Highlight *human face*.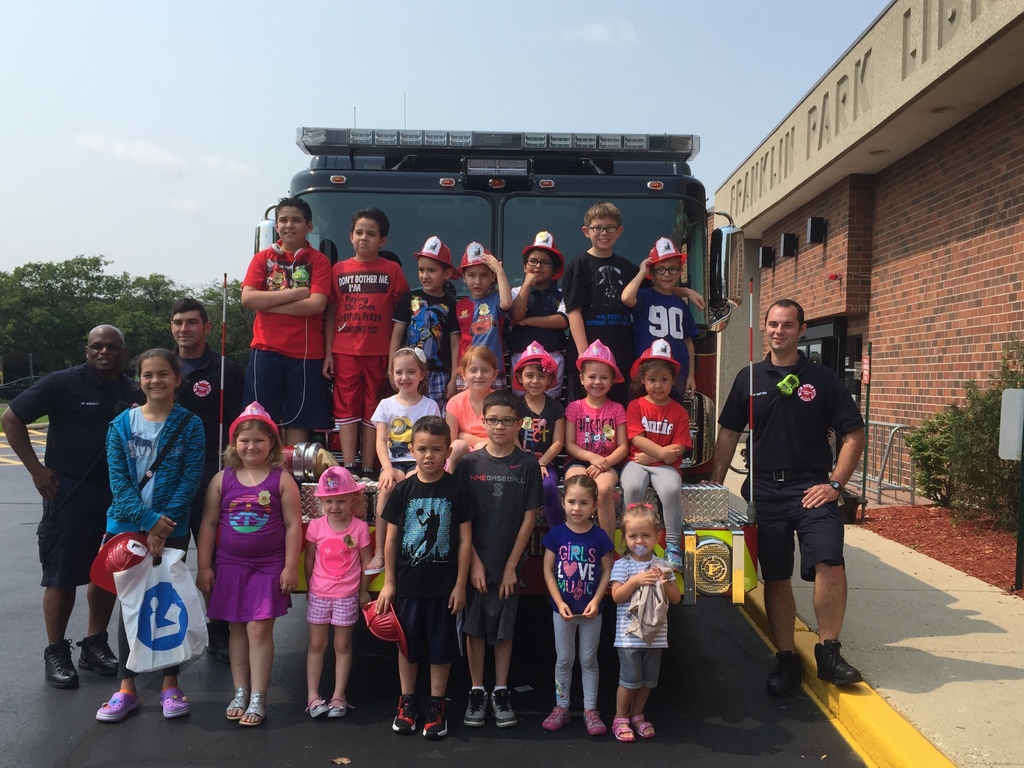
Highlighted region: bbox=[520, 364, 548, 399].
